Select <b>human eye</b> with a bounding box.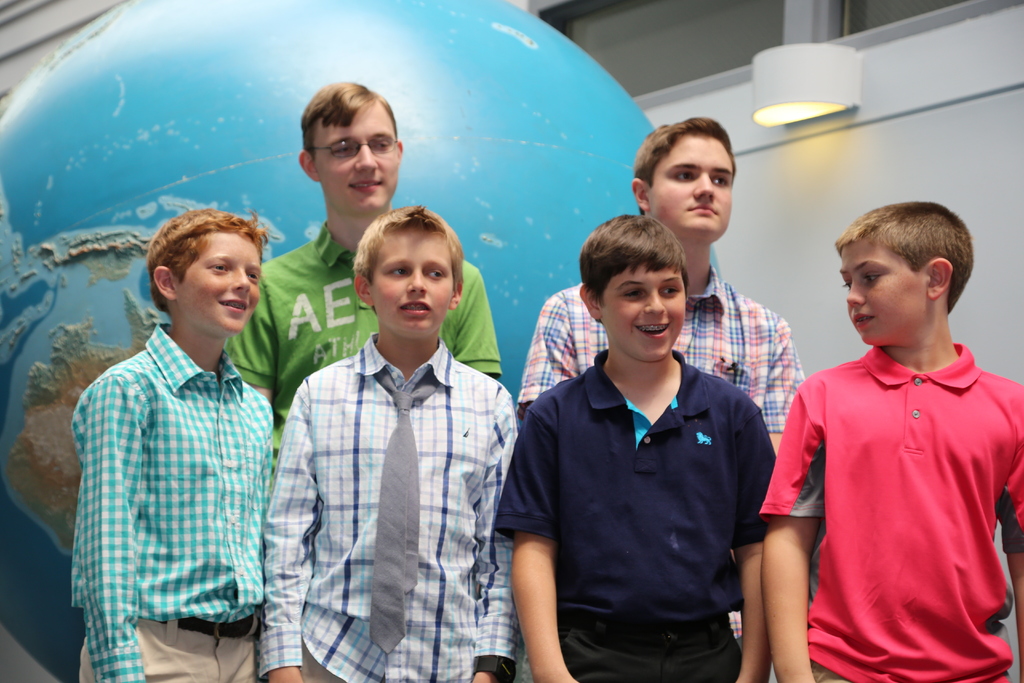
[425,268,445,280].
